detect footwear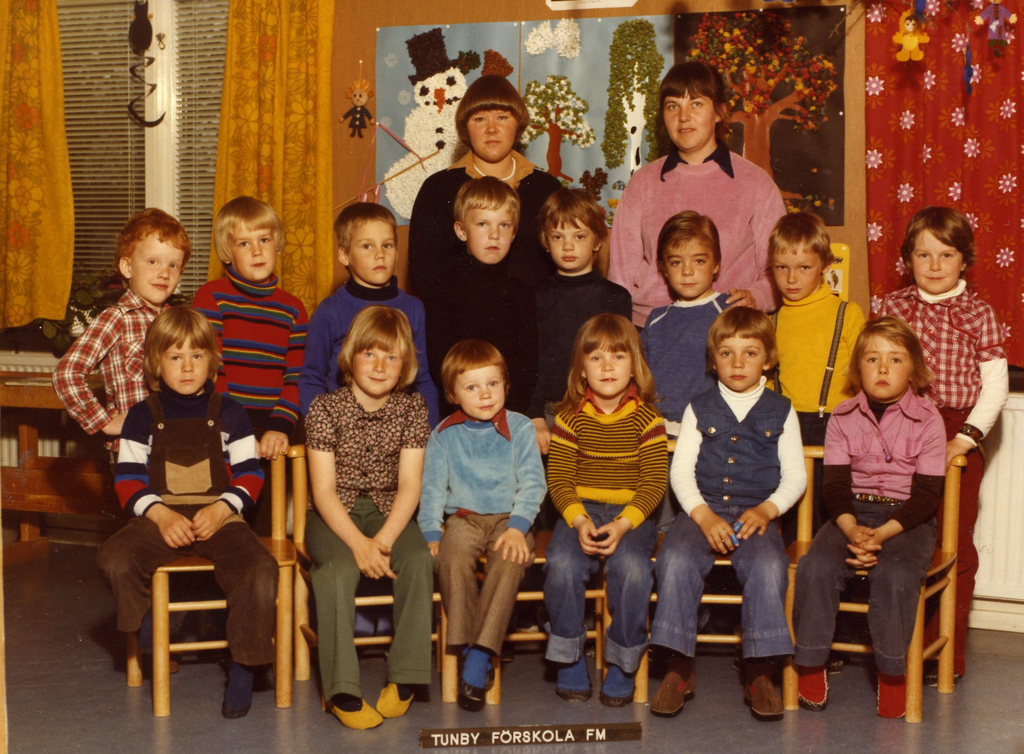
region(875, 669, 915, 716)
